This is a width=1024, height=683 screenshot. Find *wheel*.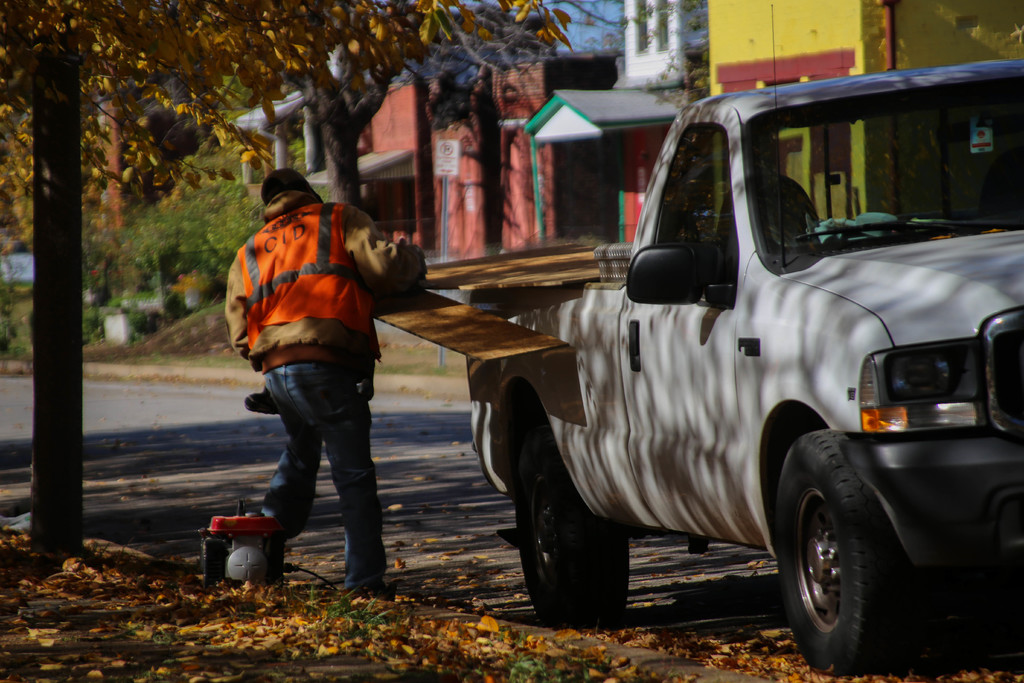
Bounding box: left=515, top=409, right=630, bottom=631.
